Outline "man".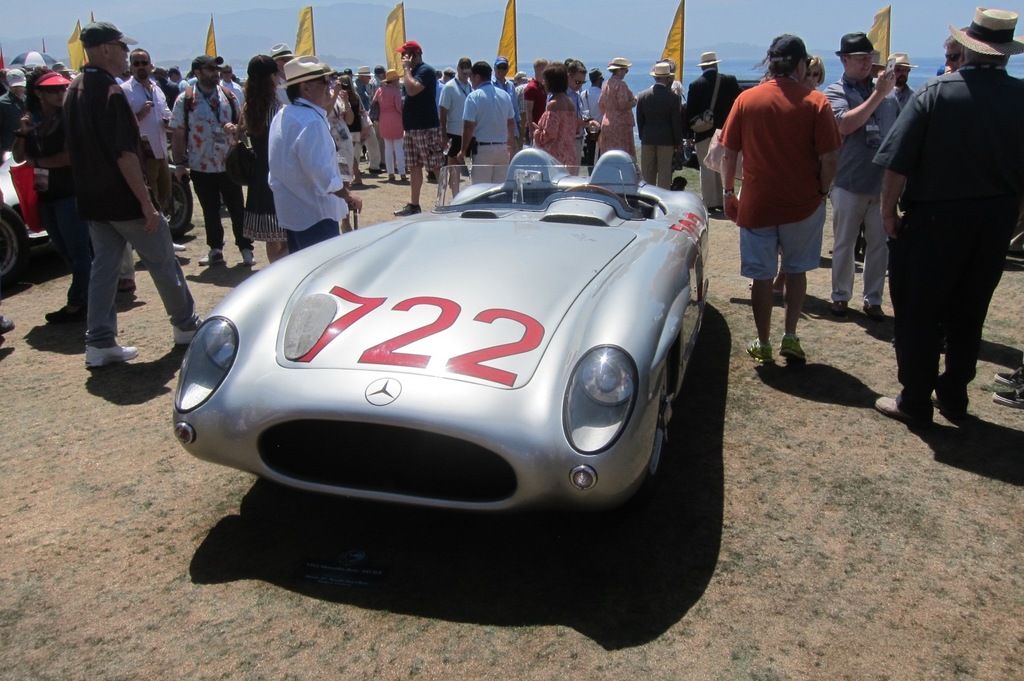
Outline: 158,68,180,104.
